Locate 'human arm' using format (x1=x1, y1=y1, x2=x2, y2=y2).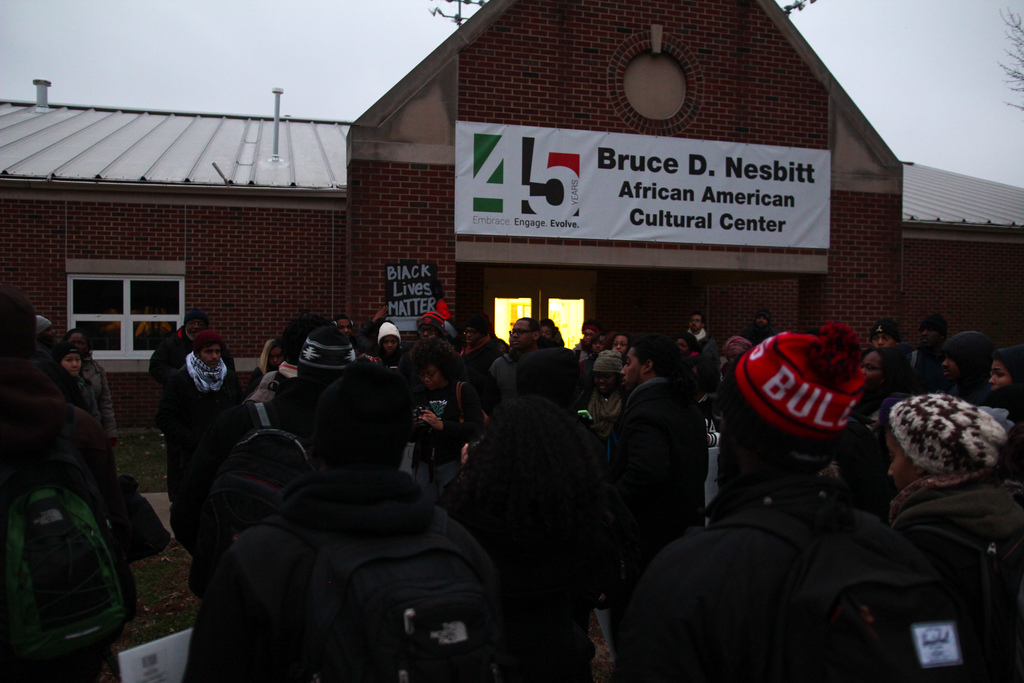
(x1=178, y1=539, x2=294, y2=680).
